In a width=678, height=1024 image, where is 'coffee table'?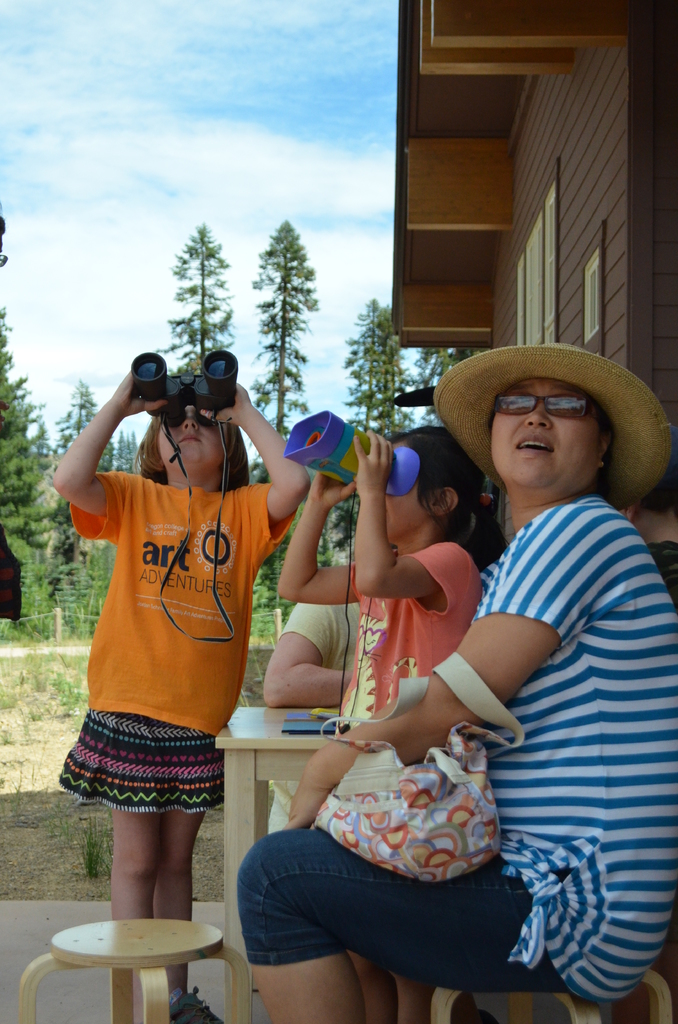
x1=28 y1=898 x2=245 y2=1016.
